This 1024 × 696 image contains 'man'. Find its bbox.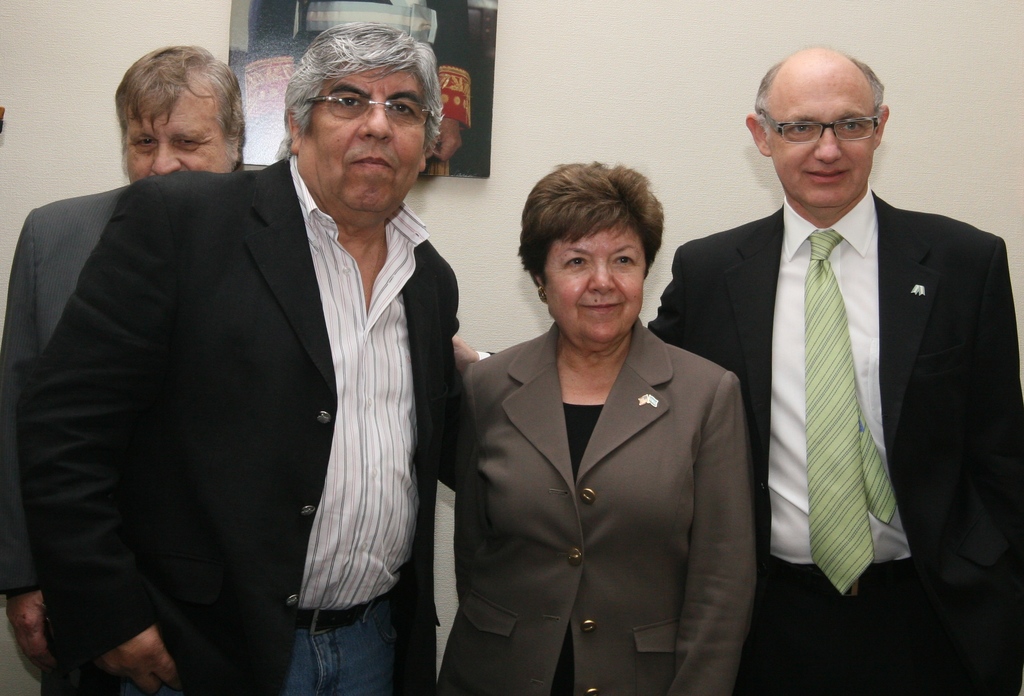
[x1=670, y1=48, x2=1011, y2=647].
